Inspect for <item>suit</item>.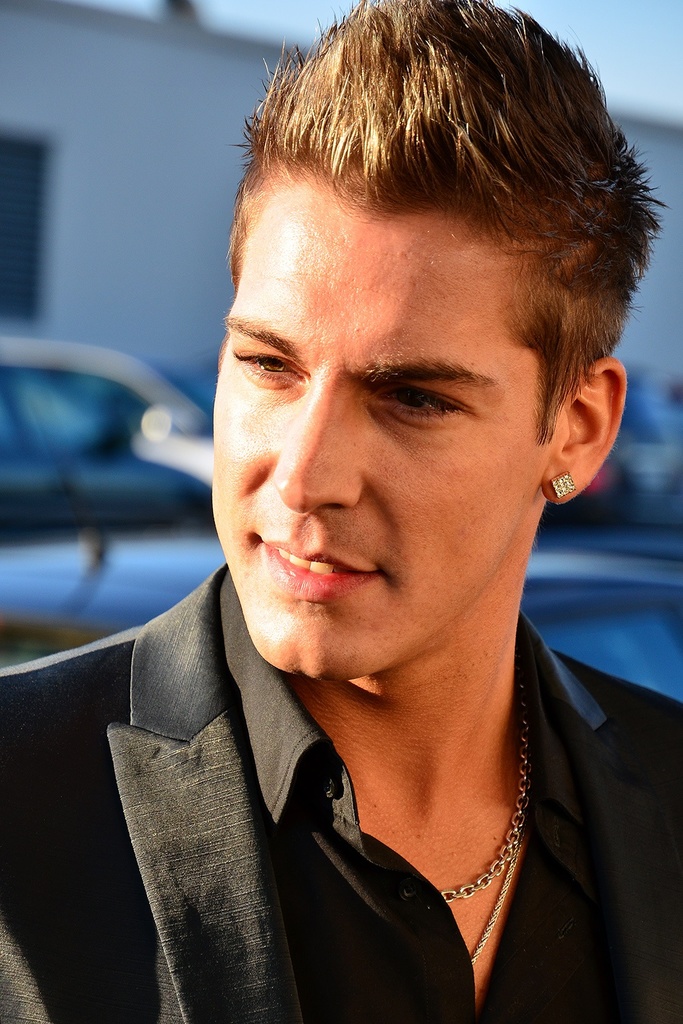
Inspection: bbox(0, 567, 682, 1023).
